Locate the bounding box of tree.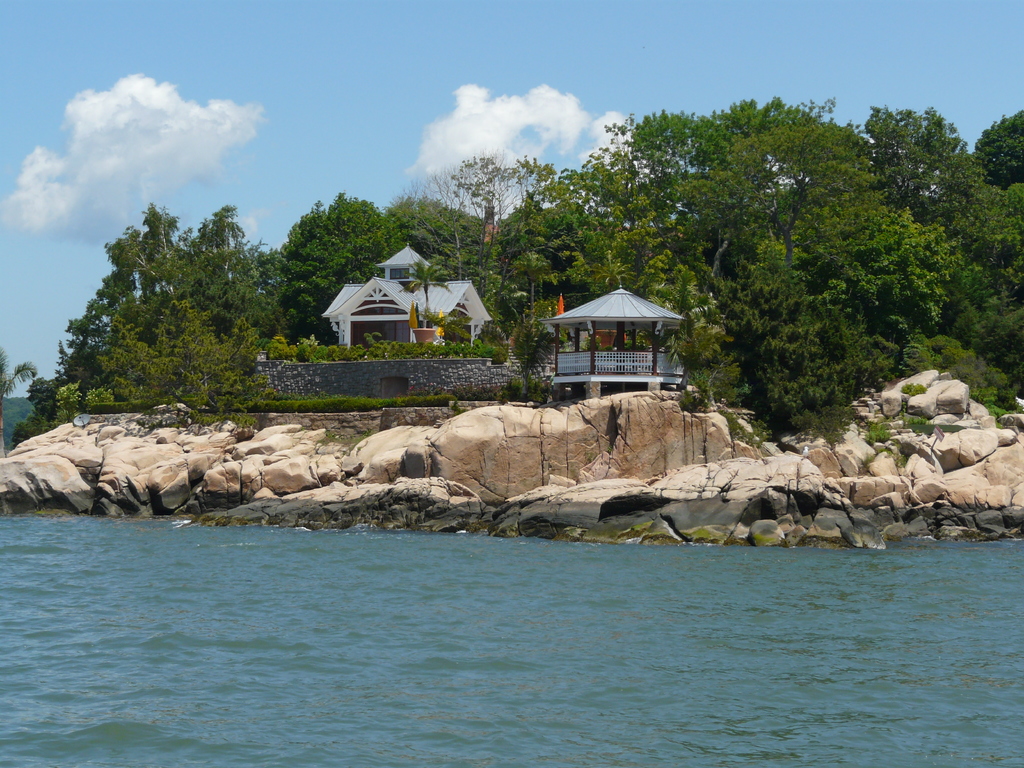
Bounding box: x1=394 y1=193 x2=480 y2=287.
